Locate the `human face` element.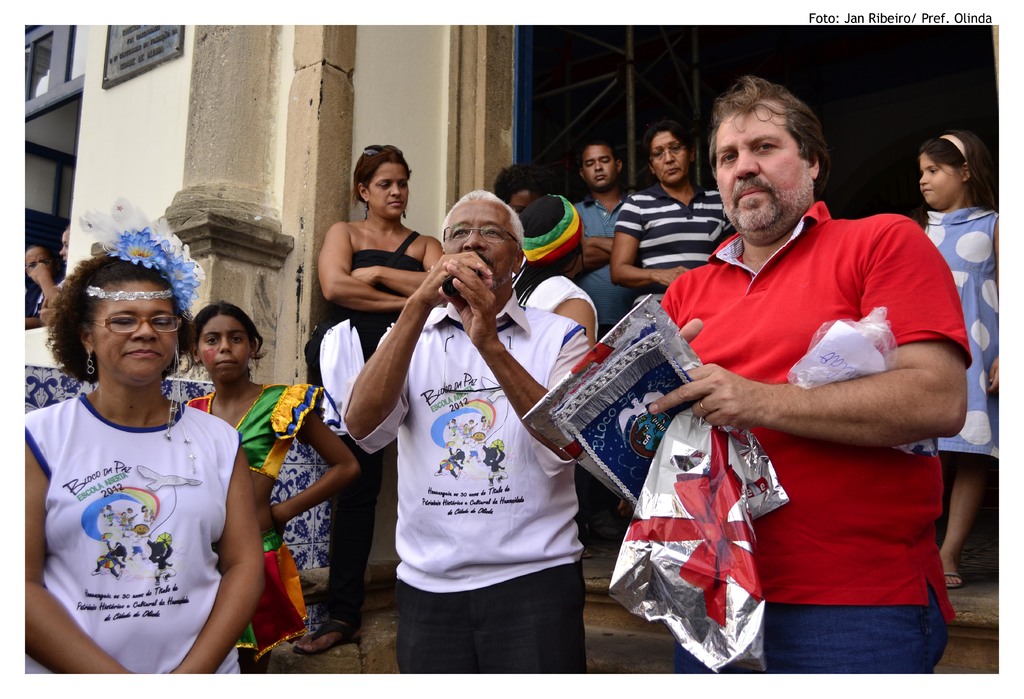
Element bbox: bbox(441, 198, 518, 282).
